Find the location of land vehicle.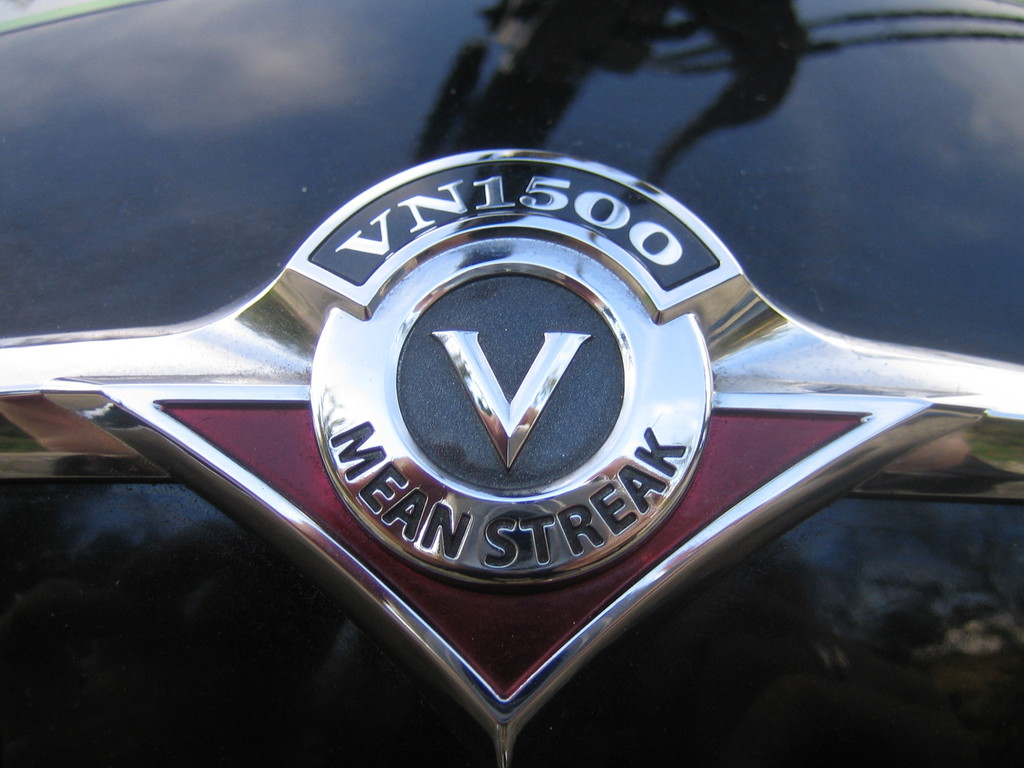
Location: region(0, 0, 1023, 767).
